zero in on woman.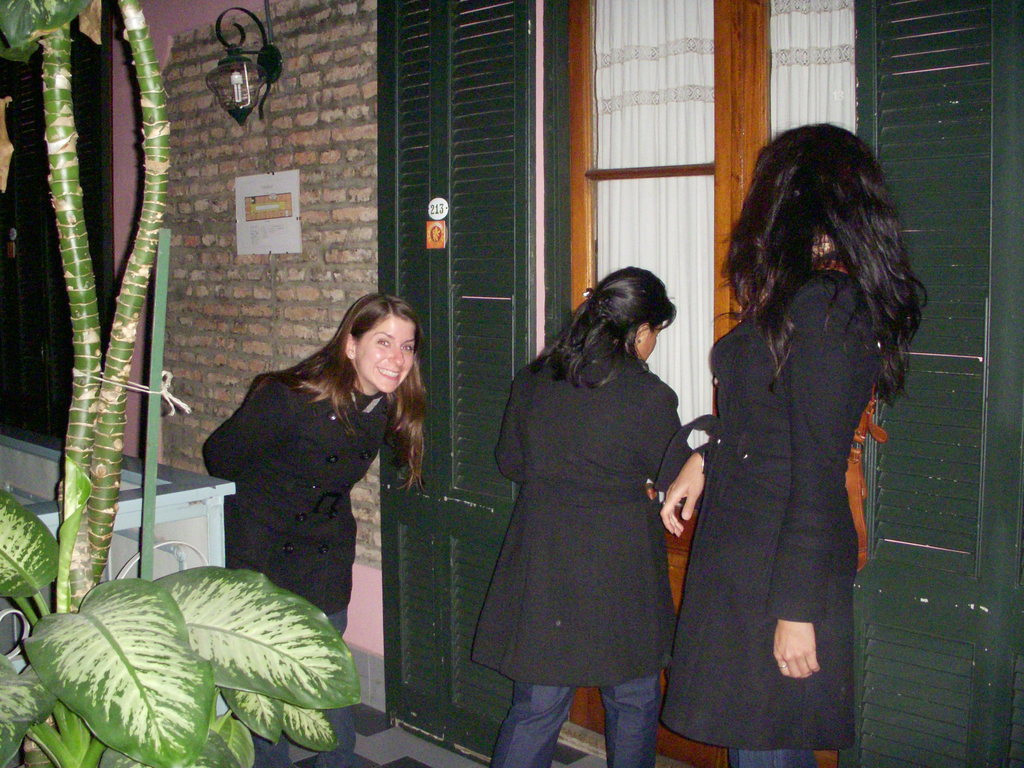
Zeroed in: 467/259/695/760.
